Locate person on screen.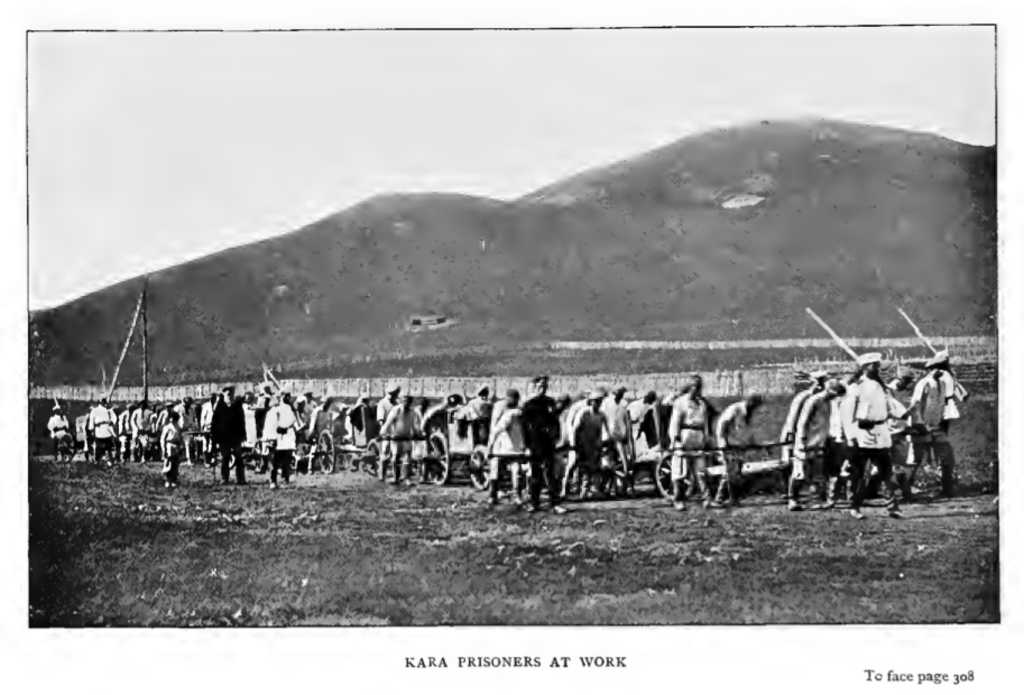
On screen at 486 389 519 501.
